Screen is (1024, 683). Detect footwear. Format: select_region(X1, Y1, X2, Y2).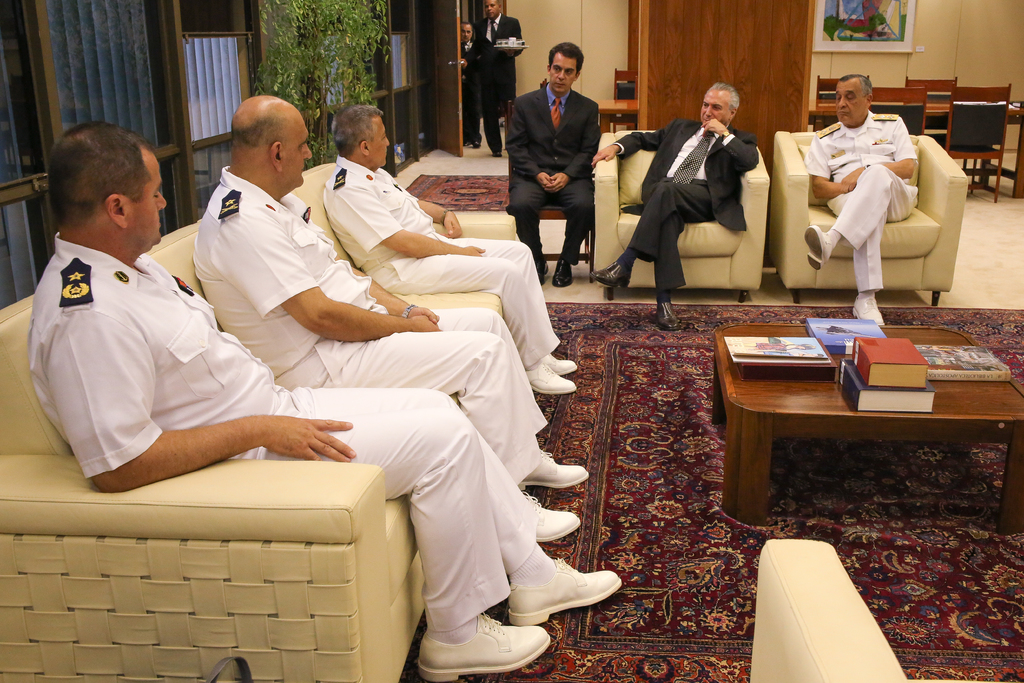
select_region(495, 552, 626, 645).
